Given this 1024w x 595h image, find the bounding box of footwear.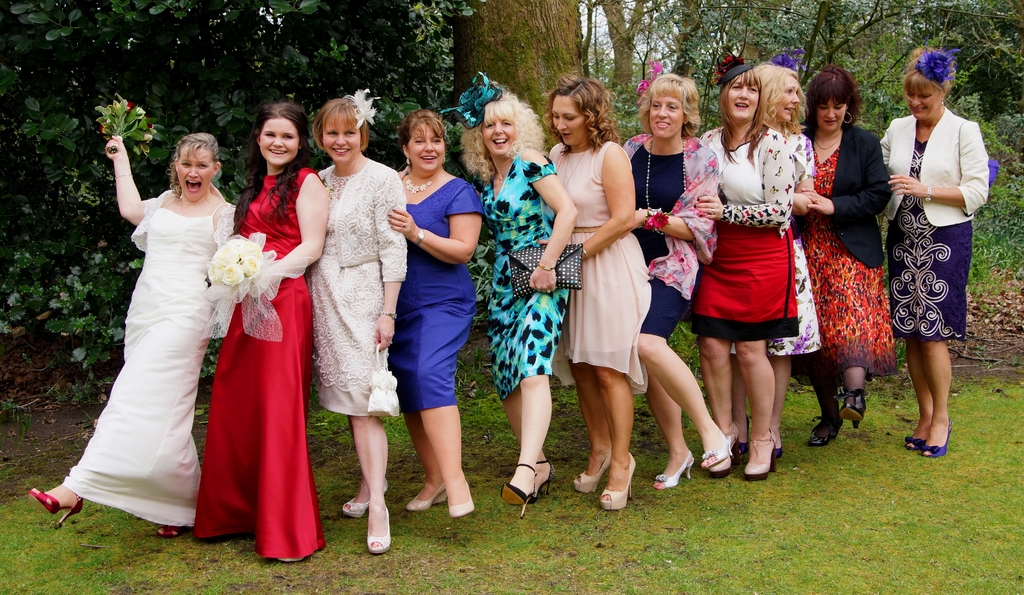
158:526:184:541.
